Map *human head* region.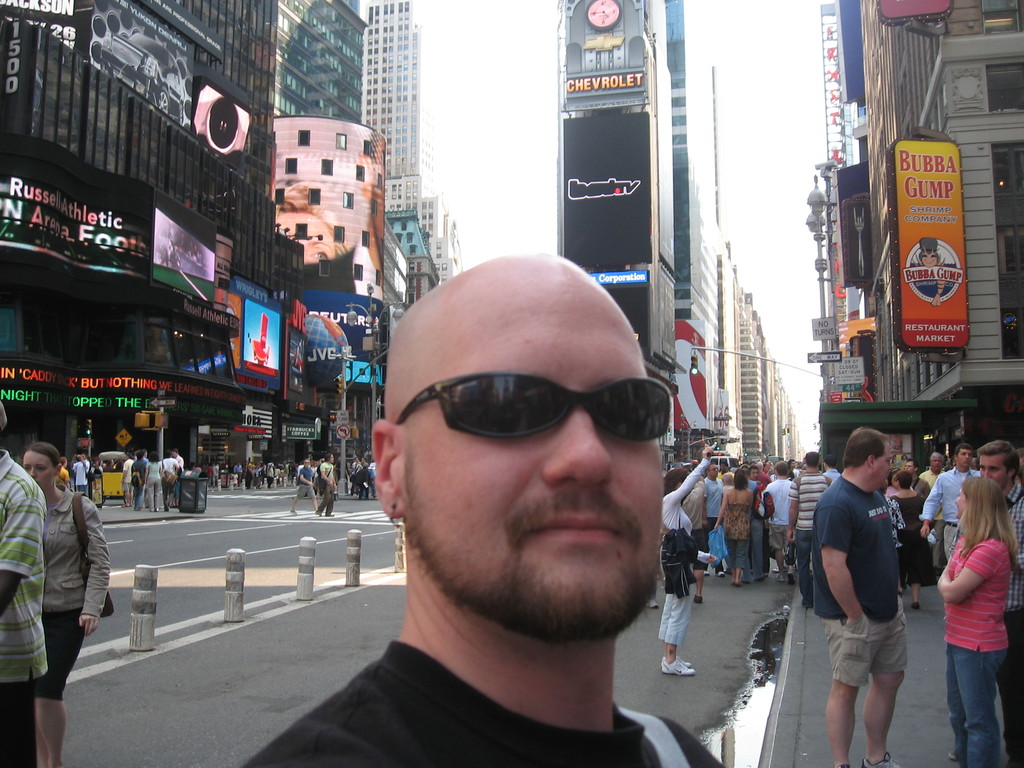
Mapped to select_region(138, 452, 143, 457).
